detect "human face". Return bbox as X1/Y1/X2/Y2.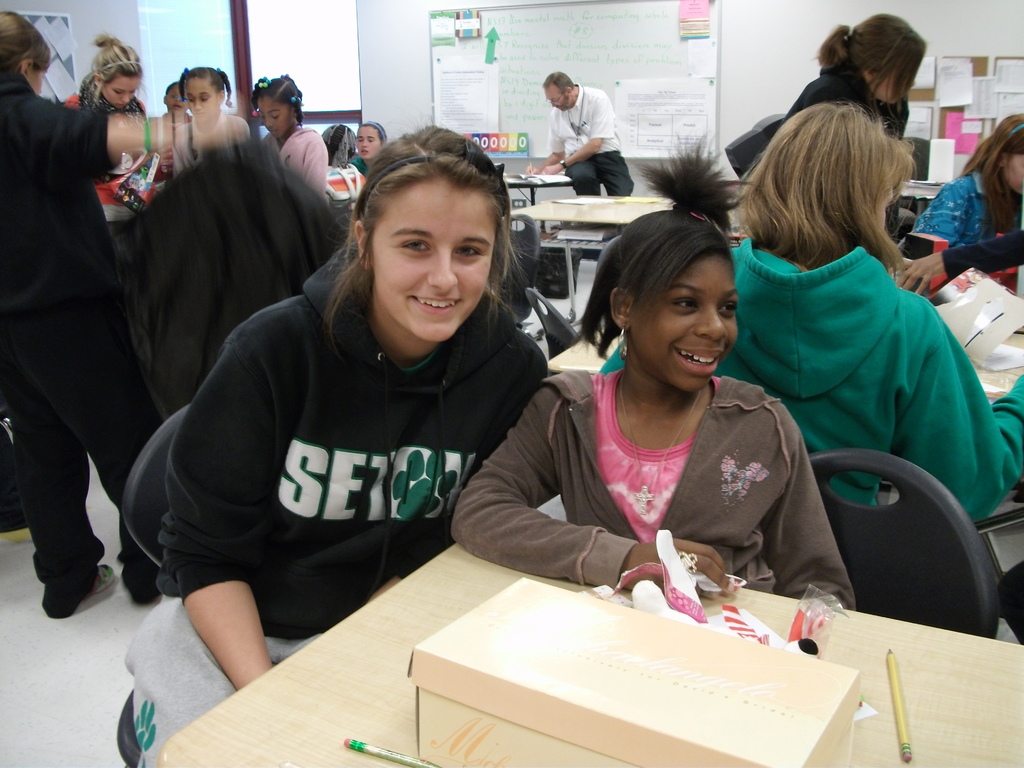
186/77/217/123.
